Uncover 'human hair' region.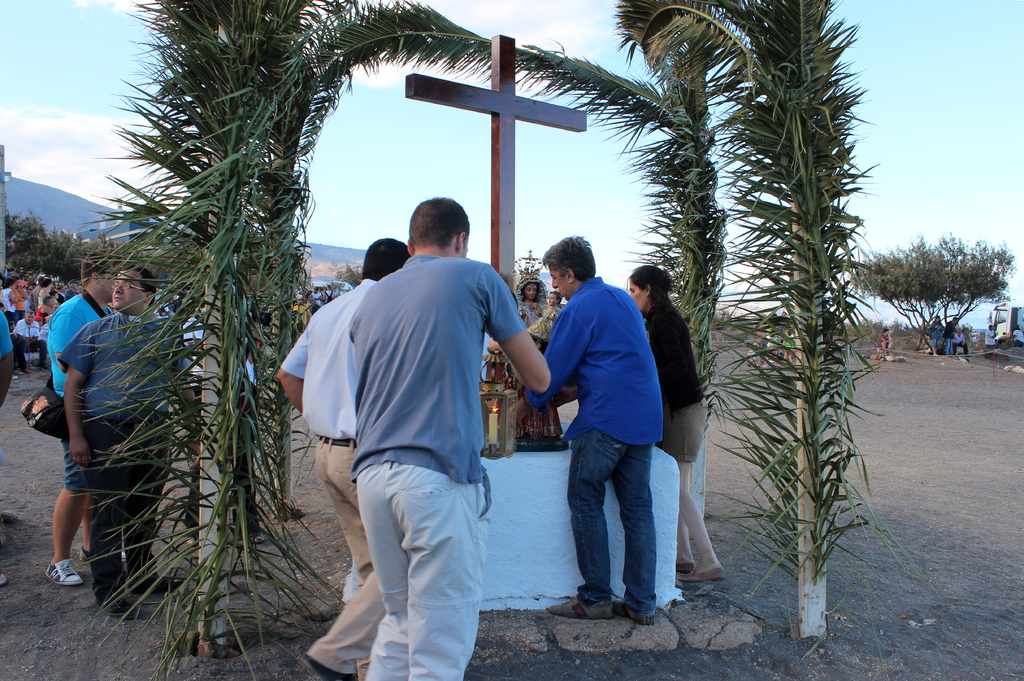
Uncovered: 79:252:120:284.
